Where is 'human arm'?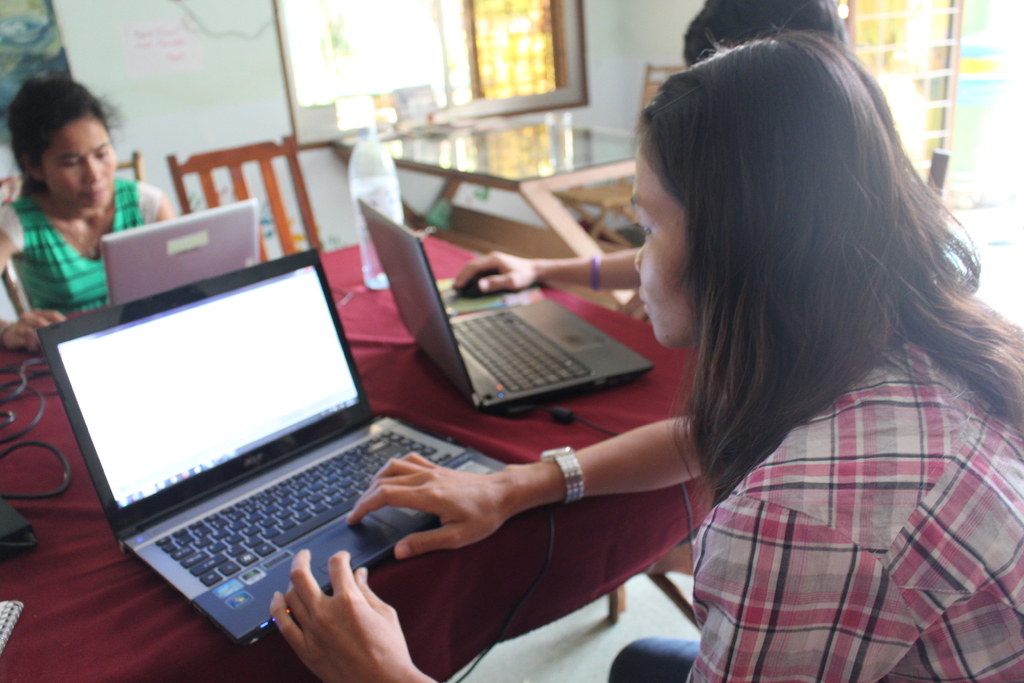
l=344, t=413, r=712, b=561.
